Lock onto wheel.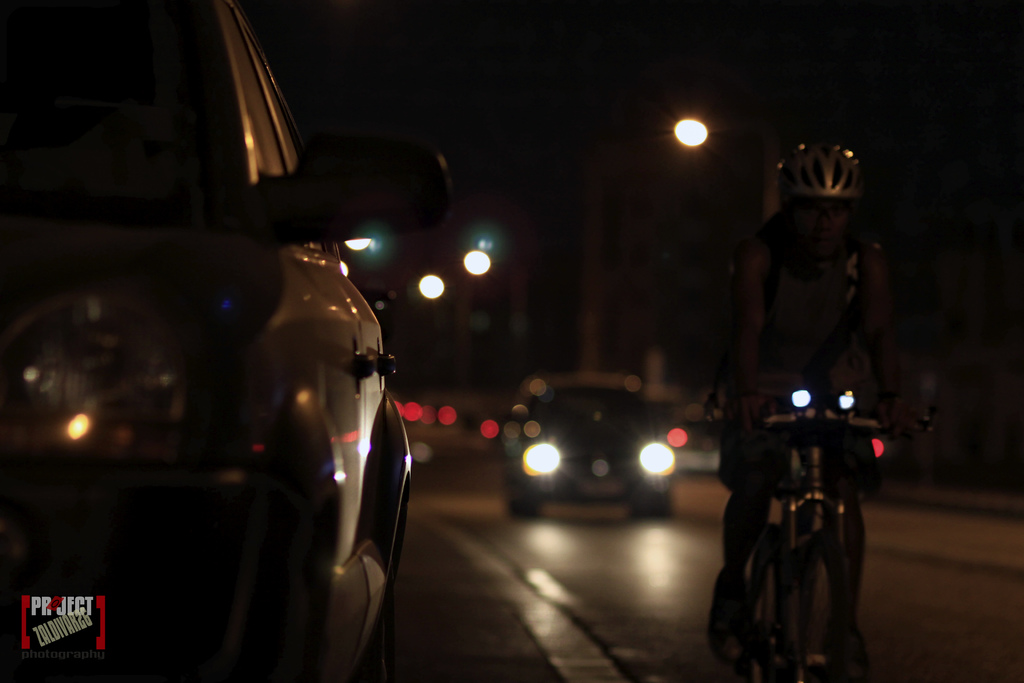
Locked: {"x1": 771, "y1": 531, "x2": 858, "y2": 682}.
